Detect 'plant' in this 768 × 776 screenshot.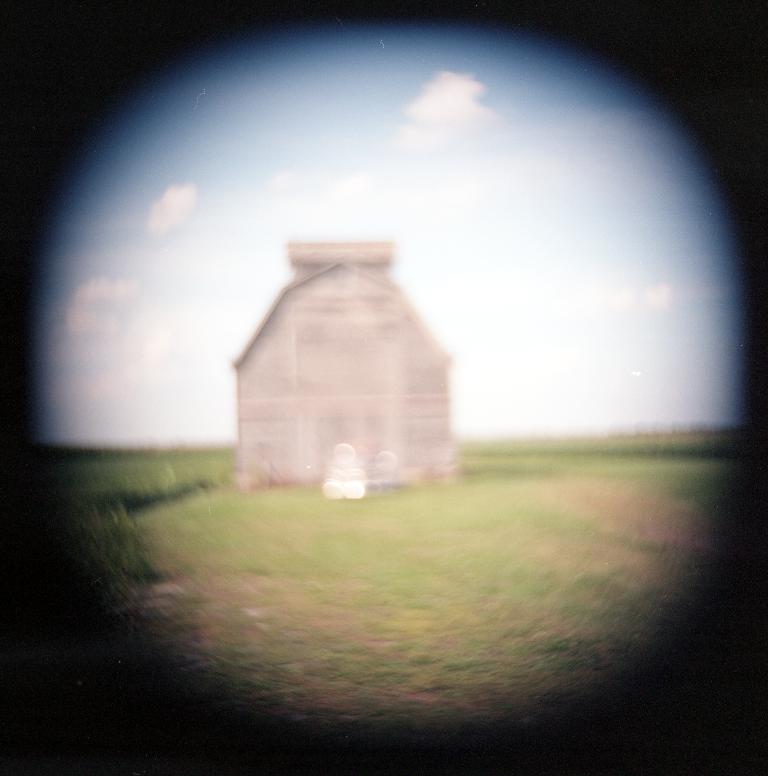
Detection: (left=89, top=488, right=171, bottom=596).
